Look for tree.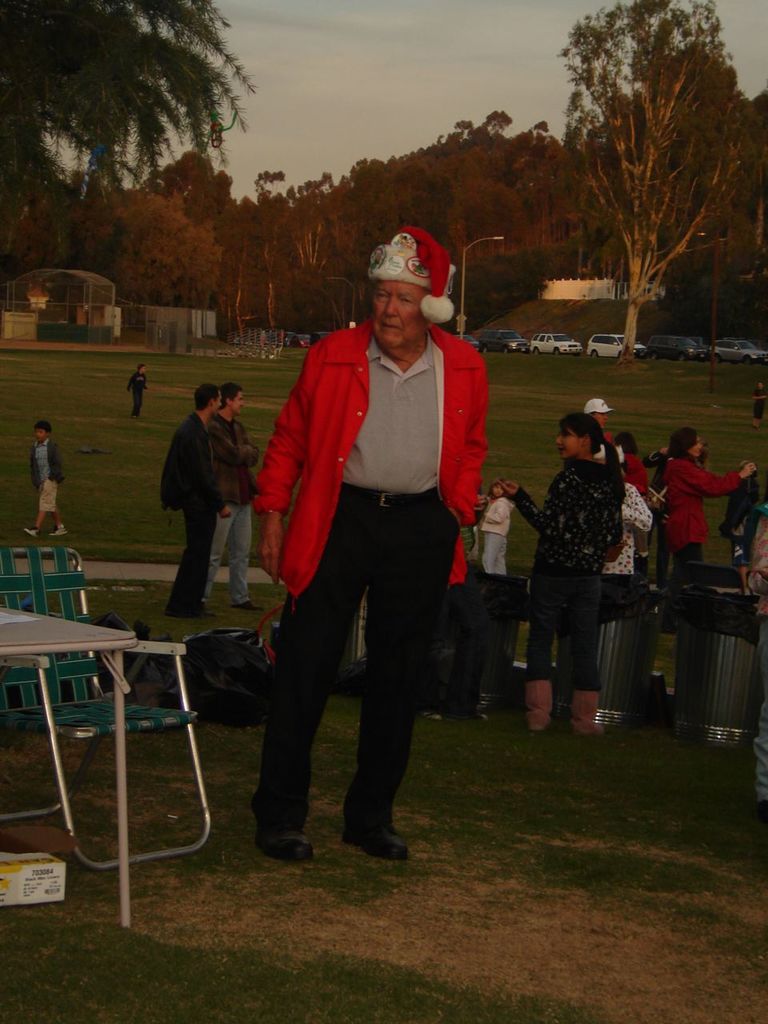
Found: <bbox>446, 170, 523, 283</bbox>.
